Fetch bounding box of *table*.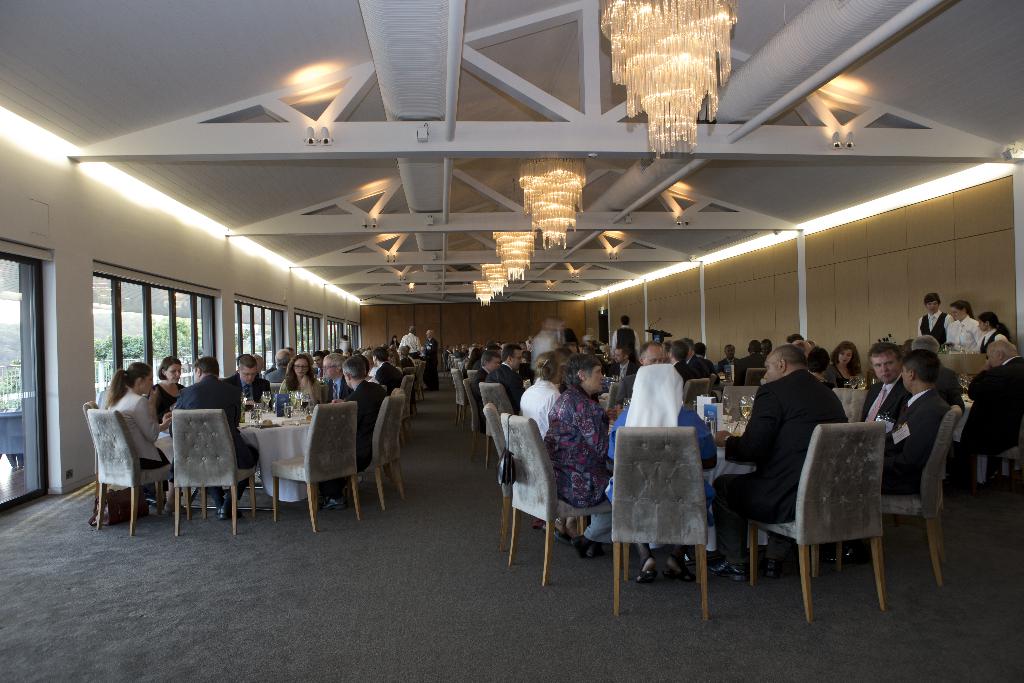
Bbox: 237, 403, 316, 503.
